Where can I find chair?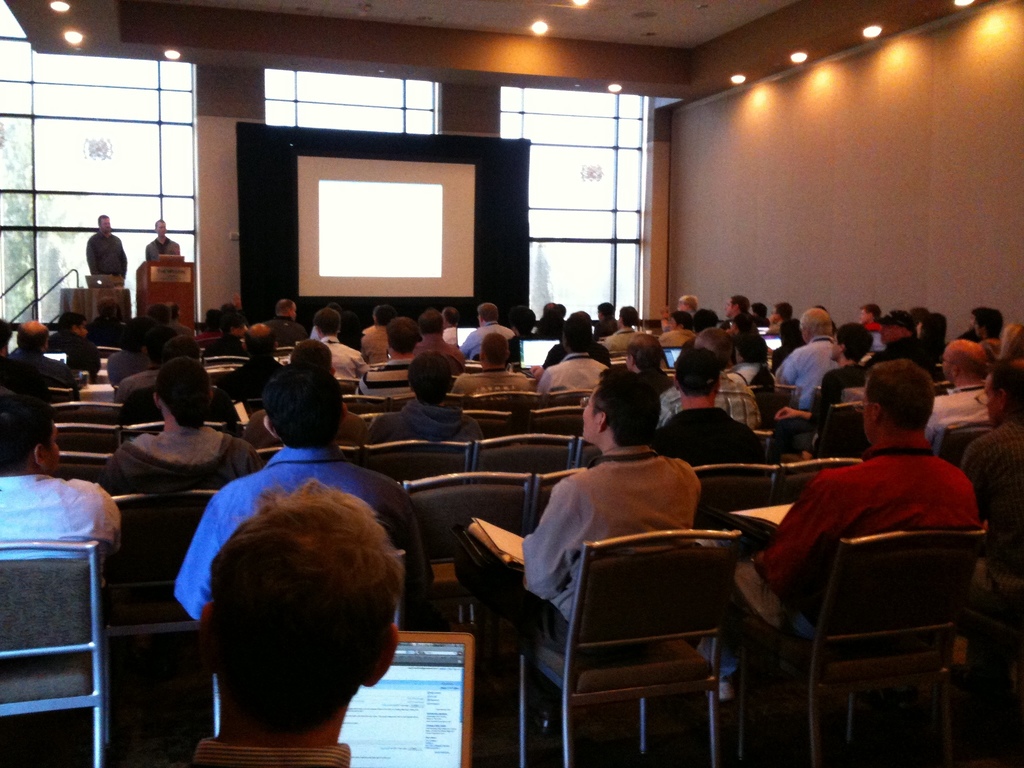
You can find it at {"x1": 459, "y1": 408, "x2": 514, "y2": 428}.
